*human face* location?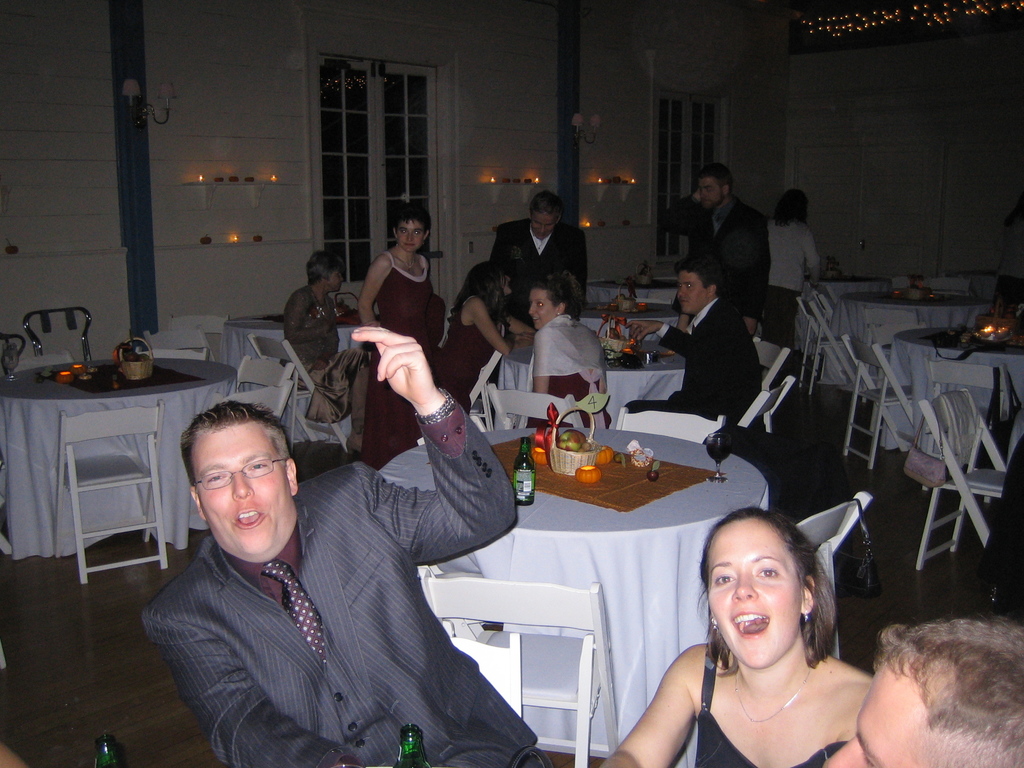
{"x1": 196, "y1": 426, "x2": 285, "y2": 550}
